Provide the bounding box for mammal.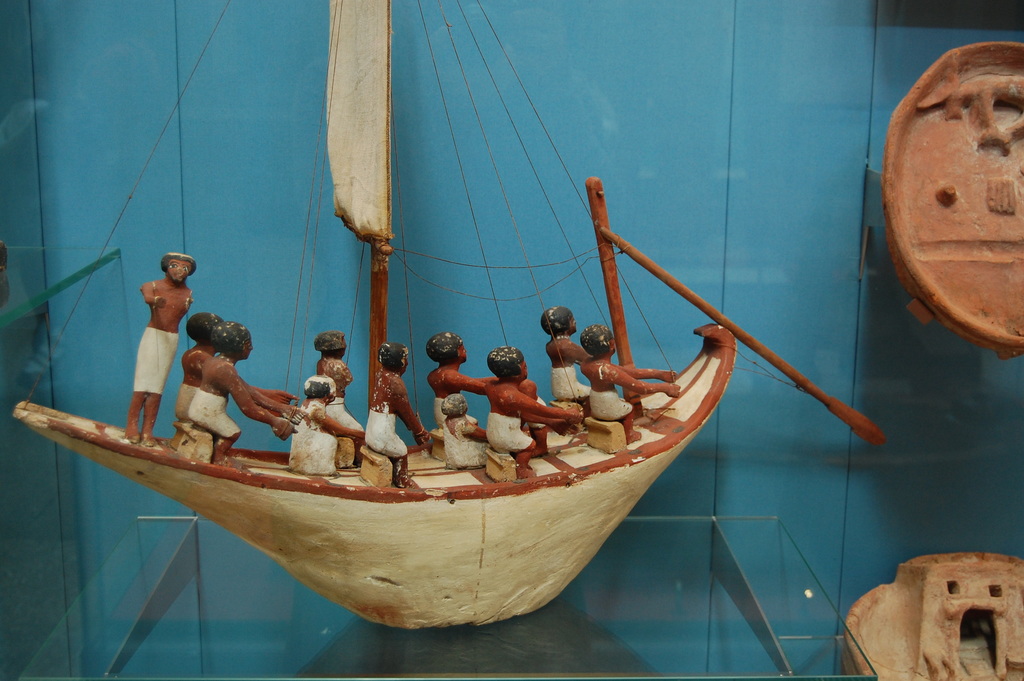
311/327/347/376.
